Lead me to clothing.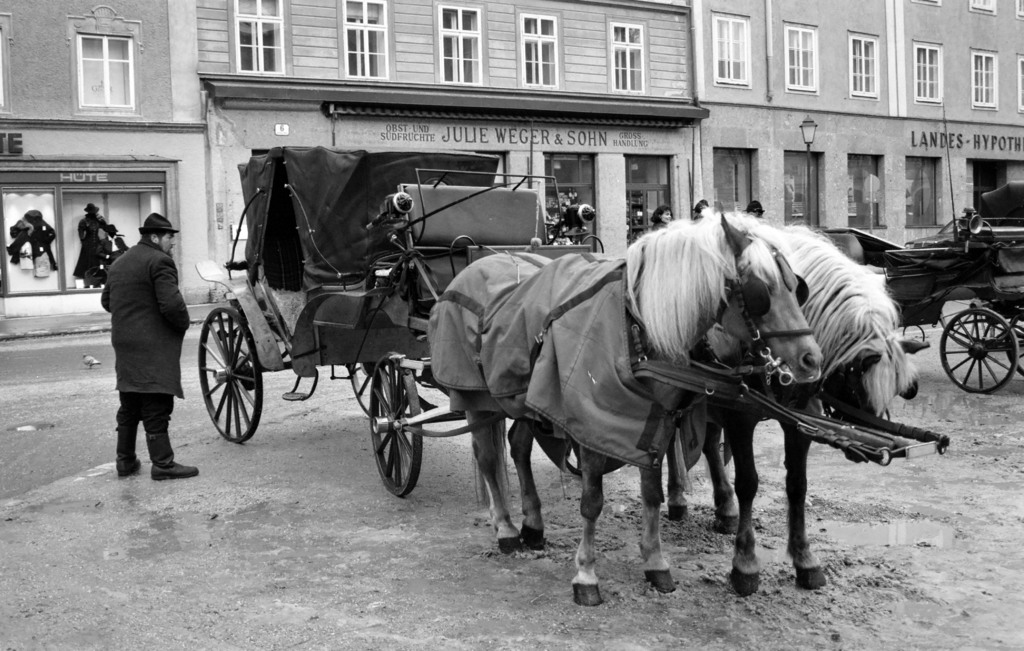
Lead to left=92, top=188, right=177, bottom=458.
